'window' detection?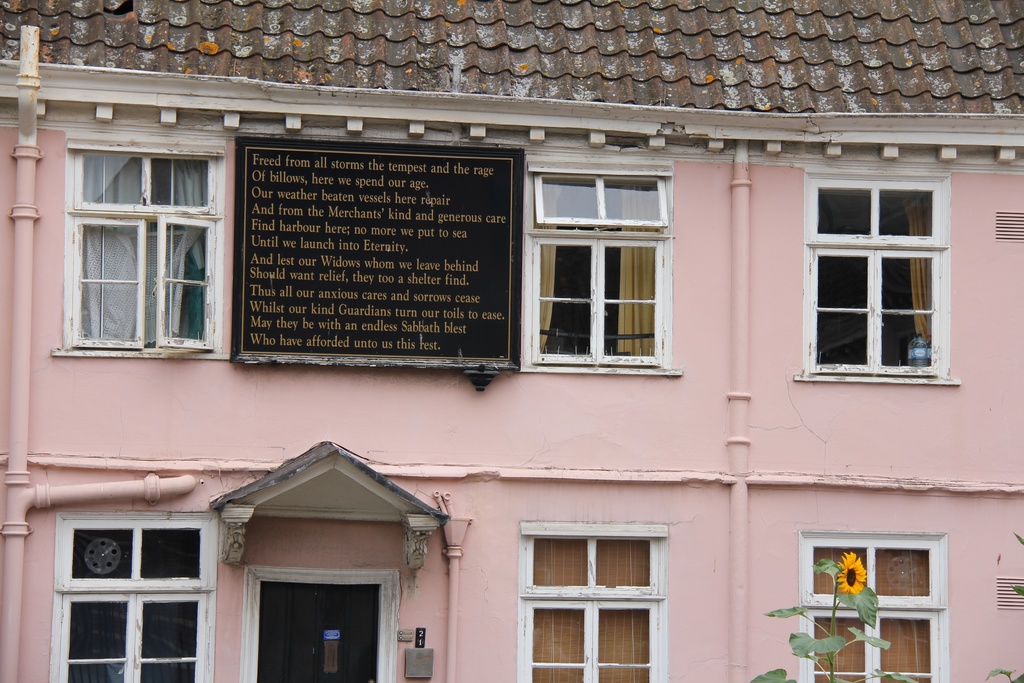
<box>506,160,677,389</box>
